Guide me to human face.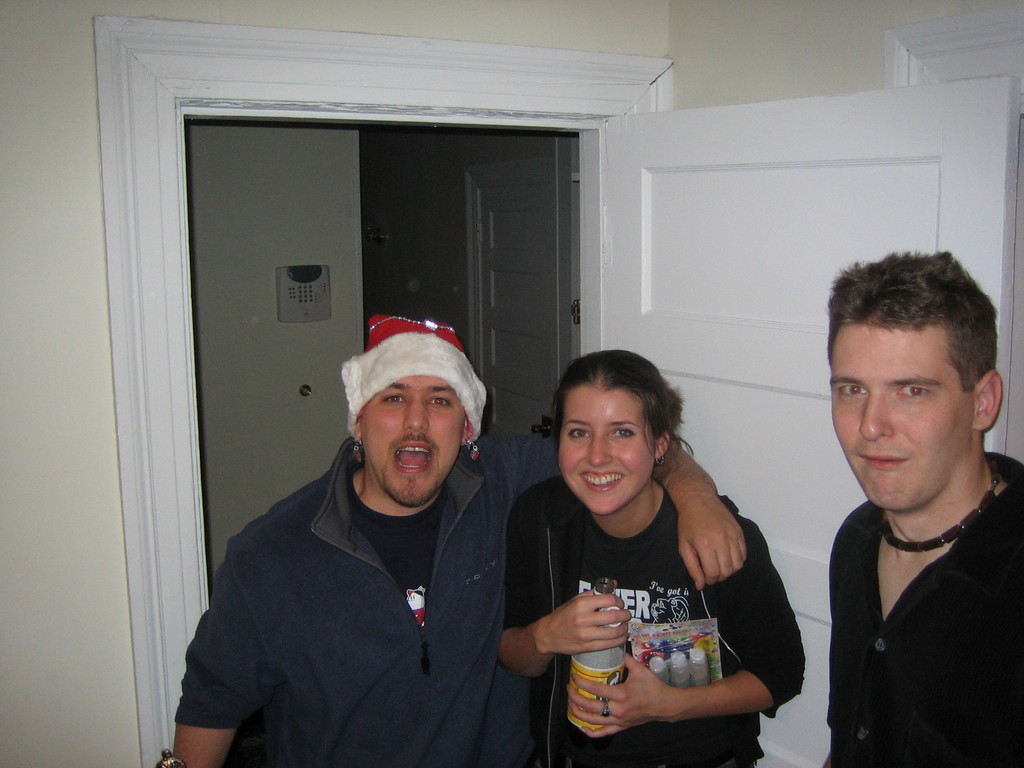
Guidance: 831:320:975:511.
